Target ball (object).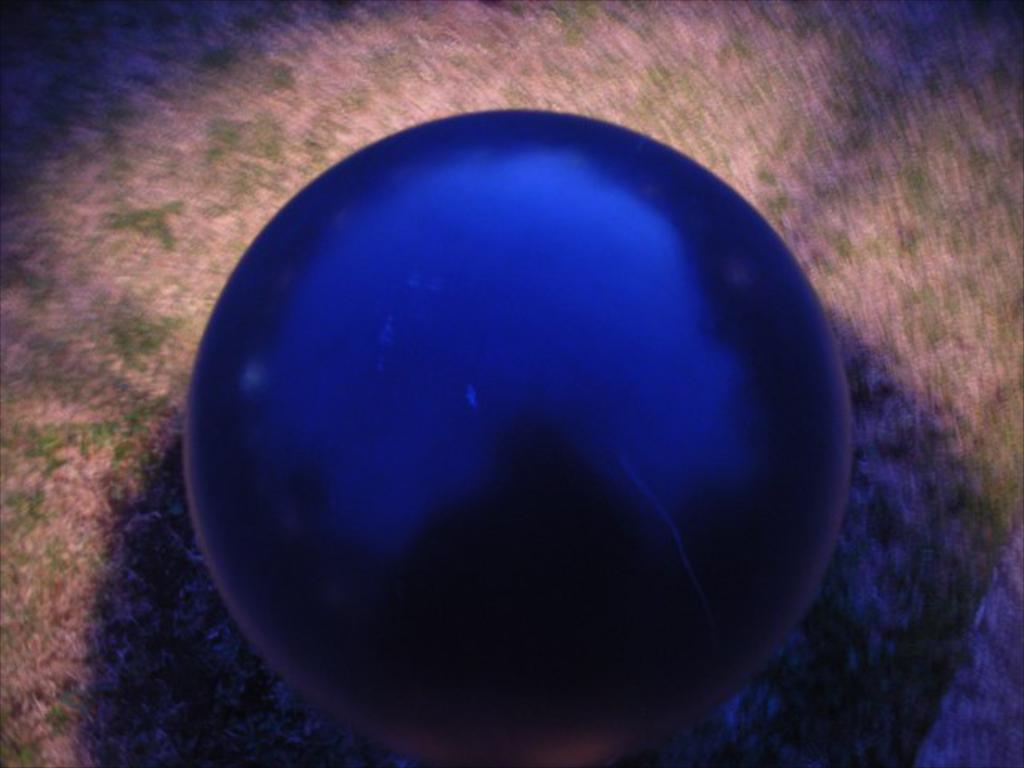
Target region: [189,109,848,766].
